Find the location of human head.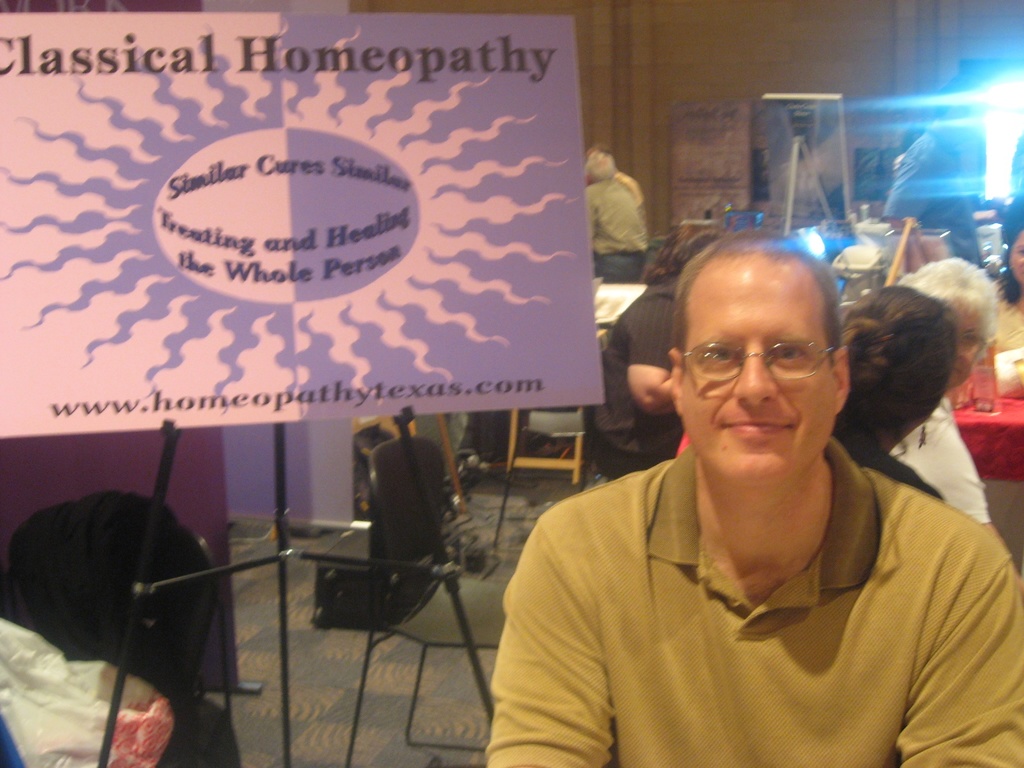
Location: BBox(900, 257, 1004, 384).
